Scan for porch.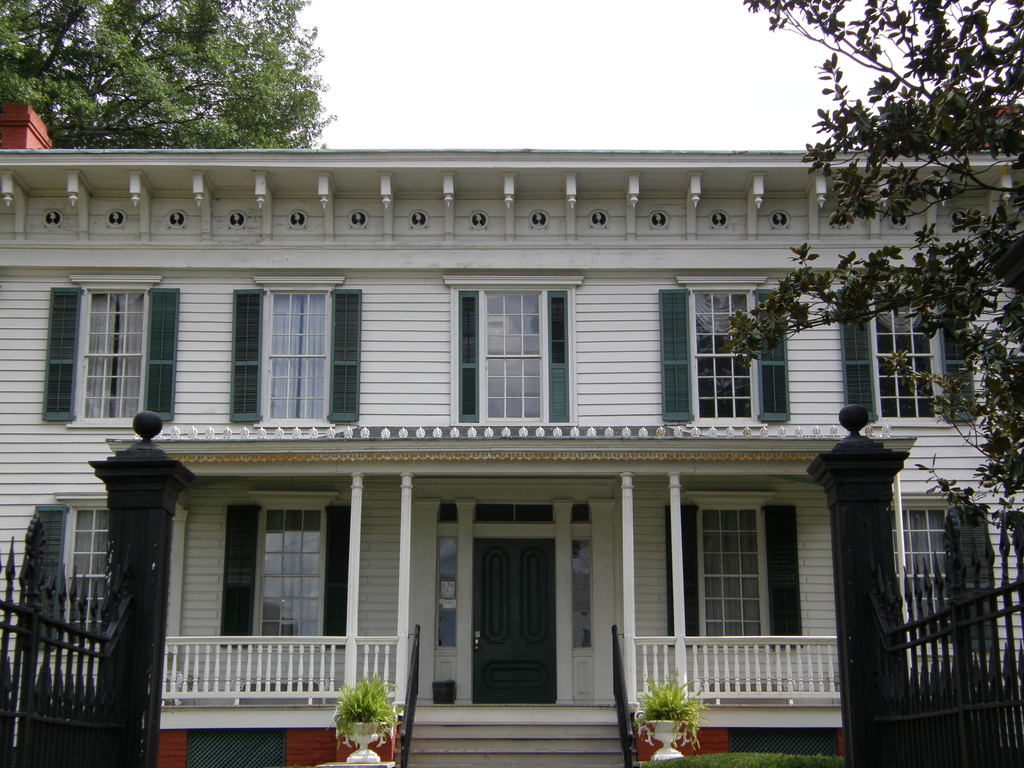
Scan result: 156/693/841/767.
